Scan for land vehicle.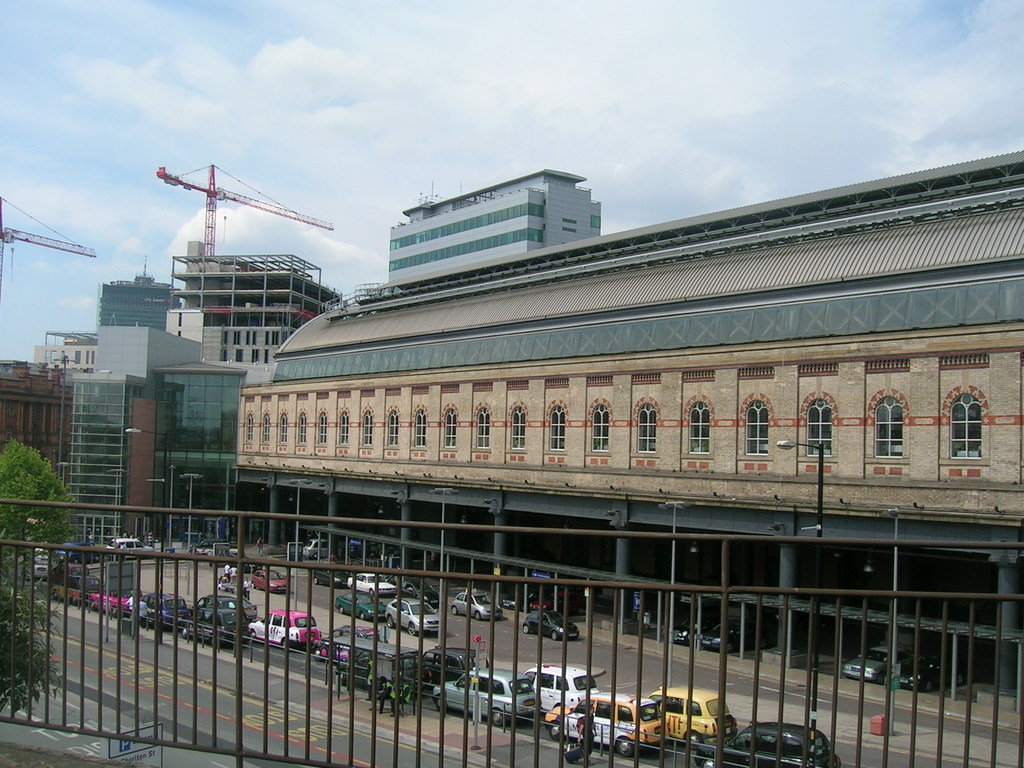
Scan result: rect(207, 598, 269, 623).
